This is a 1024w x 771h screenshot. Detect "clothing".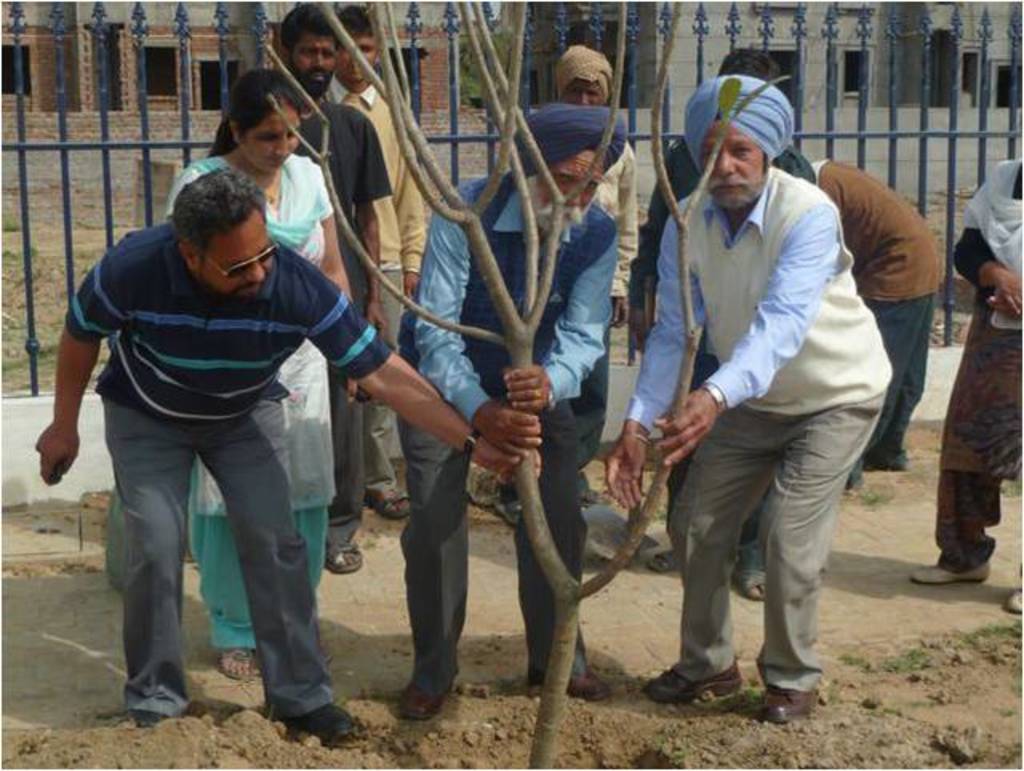
{"left": 59, "top": 216, "right": 395, "bottom": 734}.
